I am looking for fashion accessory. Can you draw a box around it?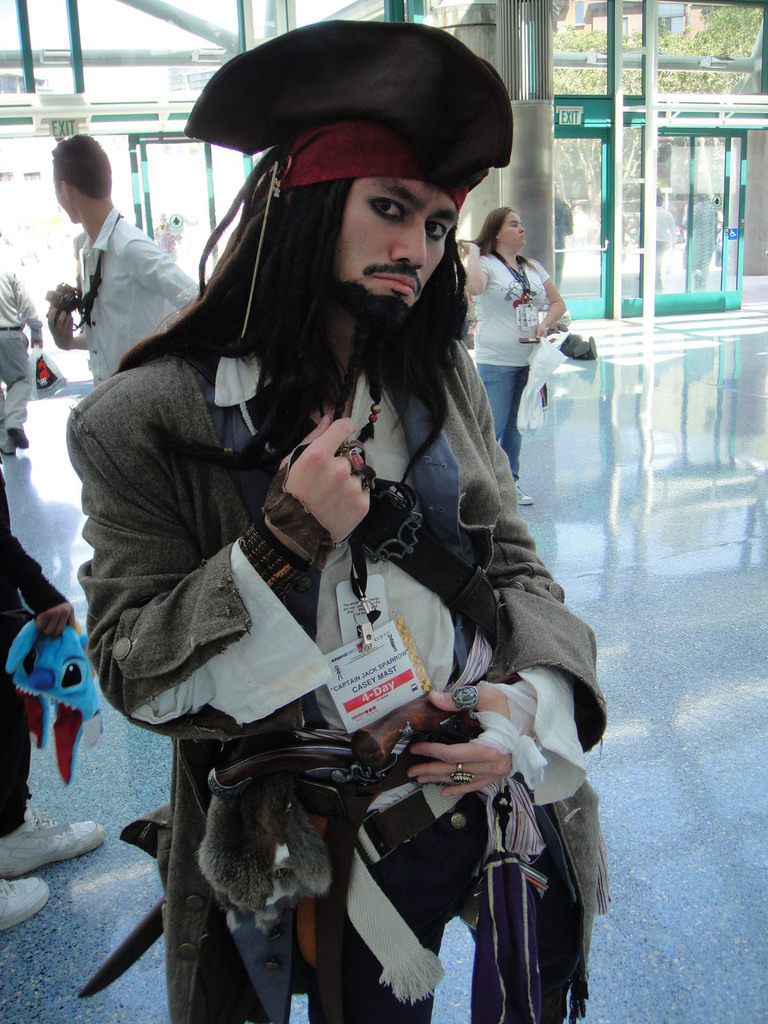
Sure, the bounding box is l=340, t=447, r=364, b=471.
